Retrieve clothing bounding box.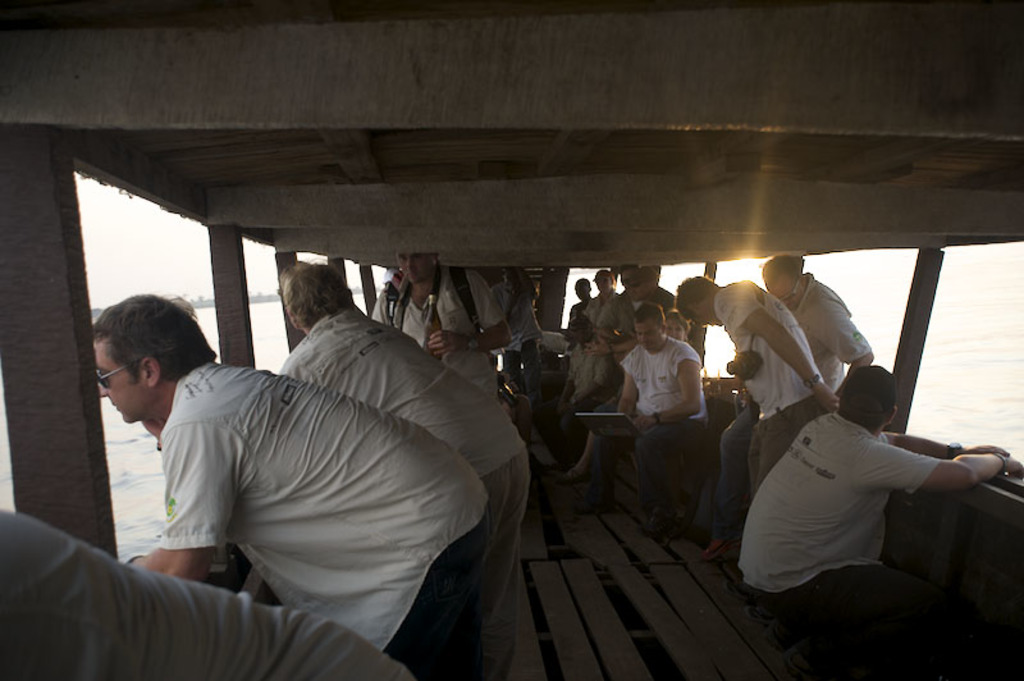
Bounding box: {"x1": 271, "y1": 298, "x2": 530, "y2": 616}.
